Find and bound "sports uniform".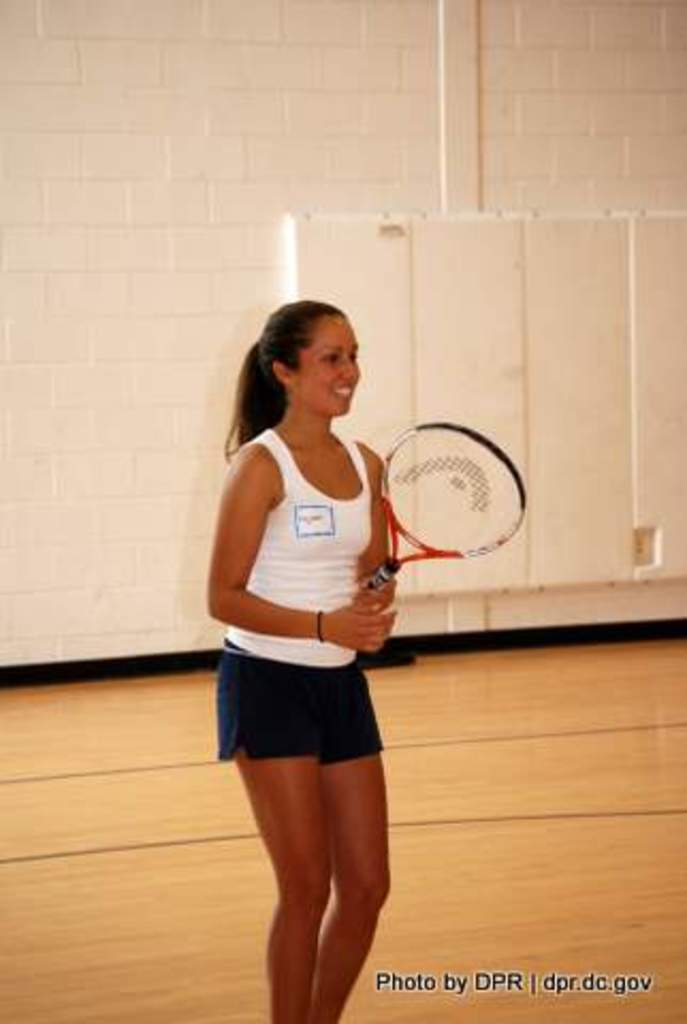
Bound: x1=215, y1=429, x2=382, y2=768.
